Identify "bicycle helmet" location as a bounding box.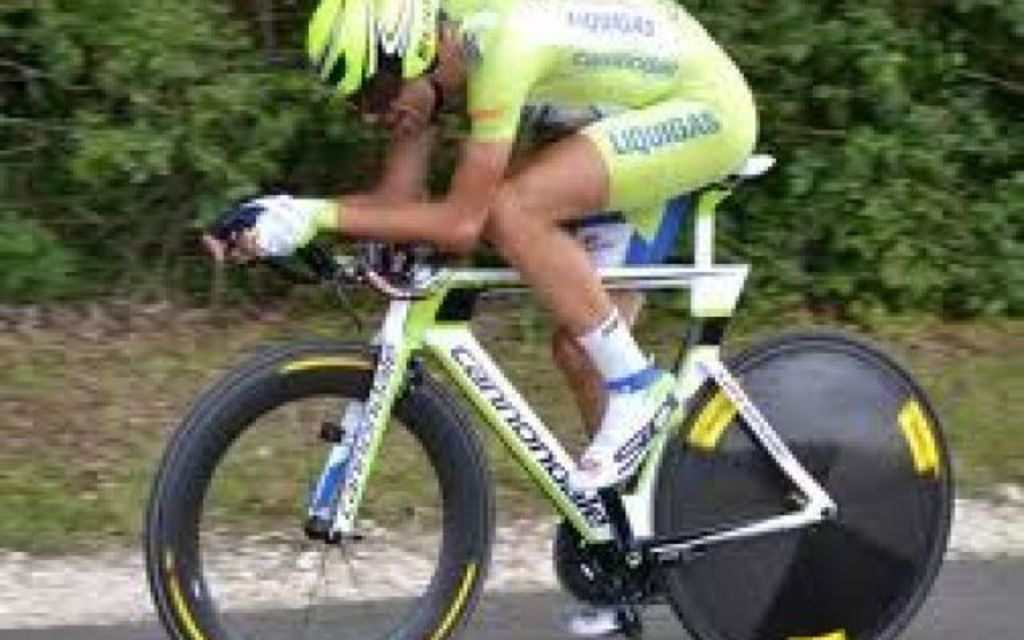
[302,0,440,110].
